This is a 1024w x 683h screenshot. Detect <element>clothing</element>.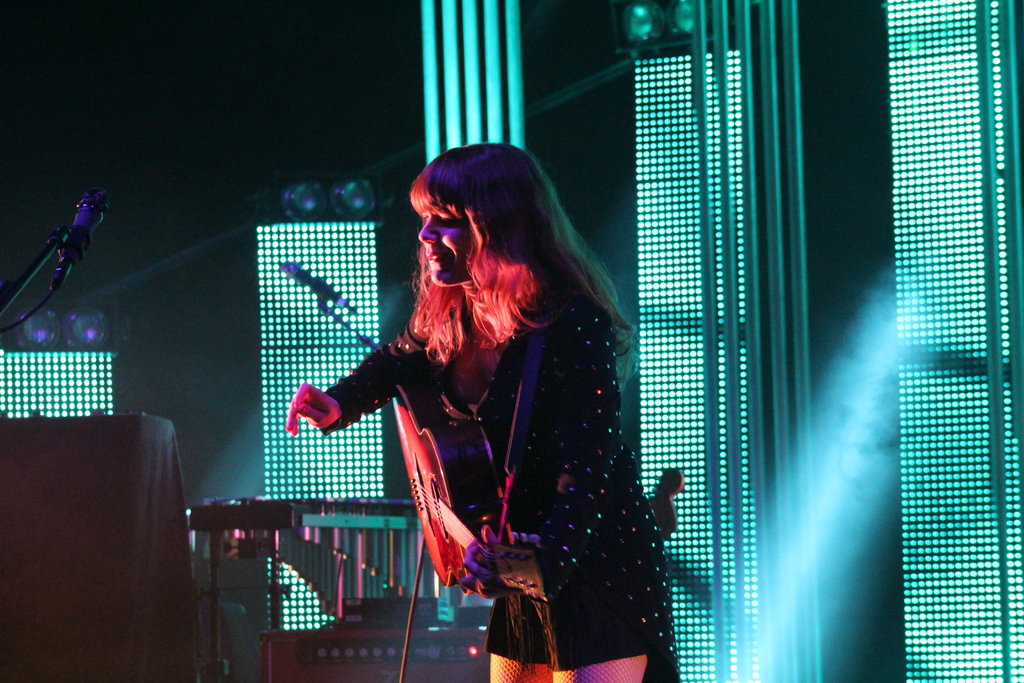
316/239/675/651.
